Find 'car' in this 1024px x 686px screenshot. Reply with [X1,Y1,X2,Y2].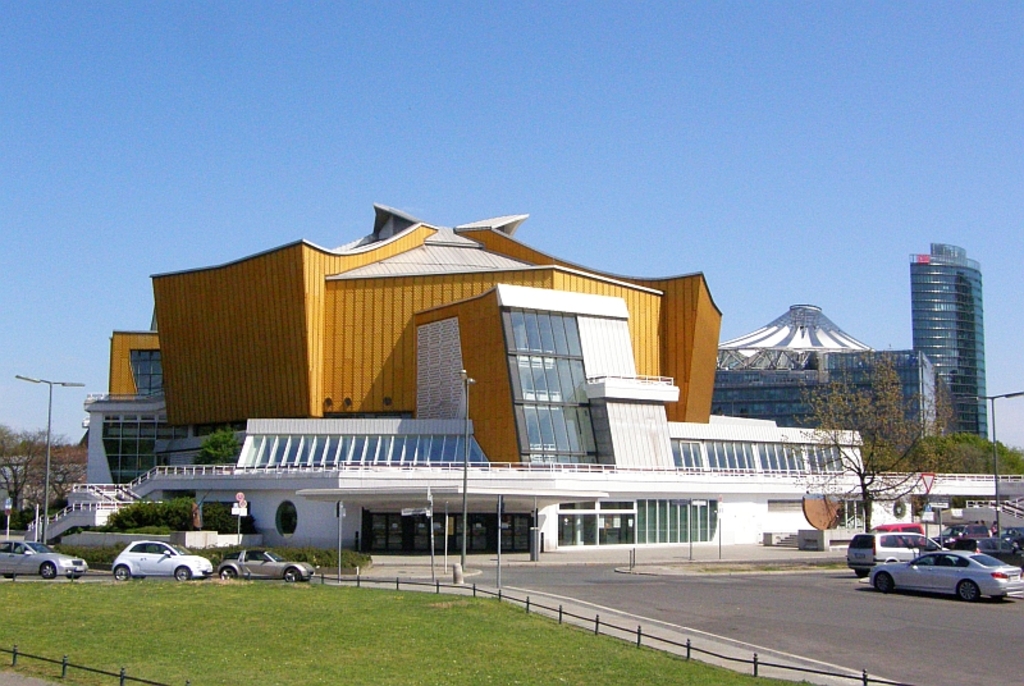
[218,550,315,585].
